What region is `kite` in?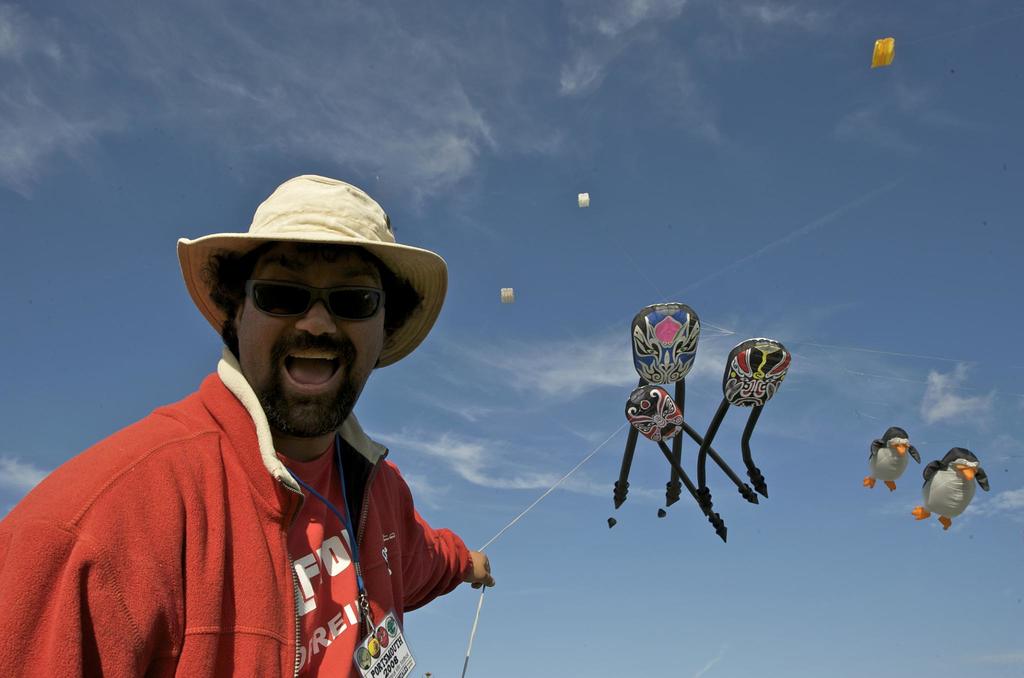
box=[624, 381, 760, 547].
